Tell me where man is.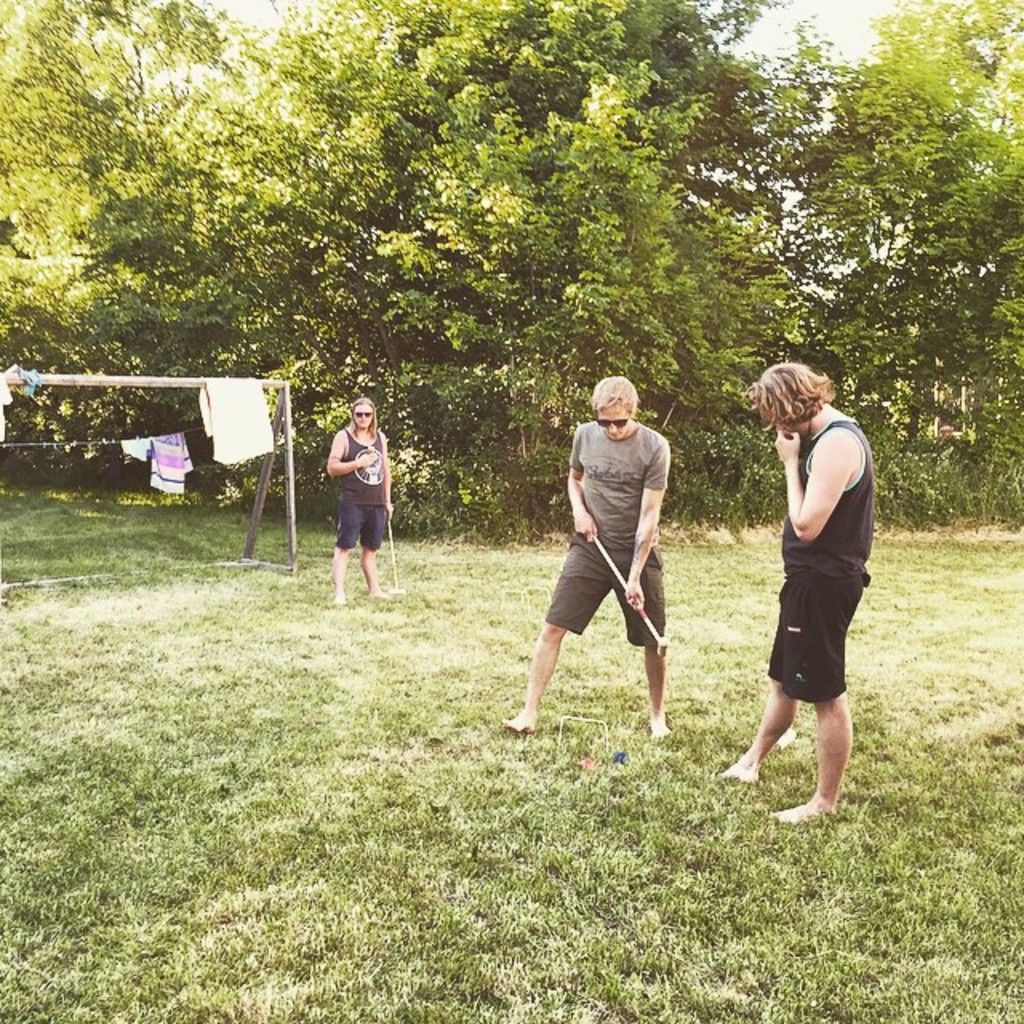
man is at 530,365,704,763.
